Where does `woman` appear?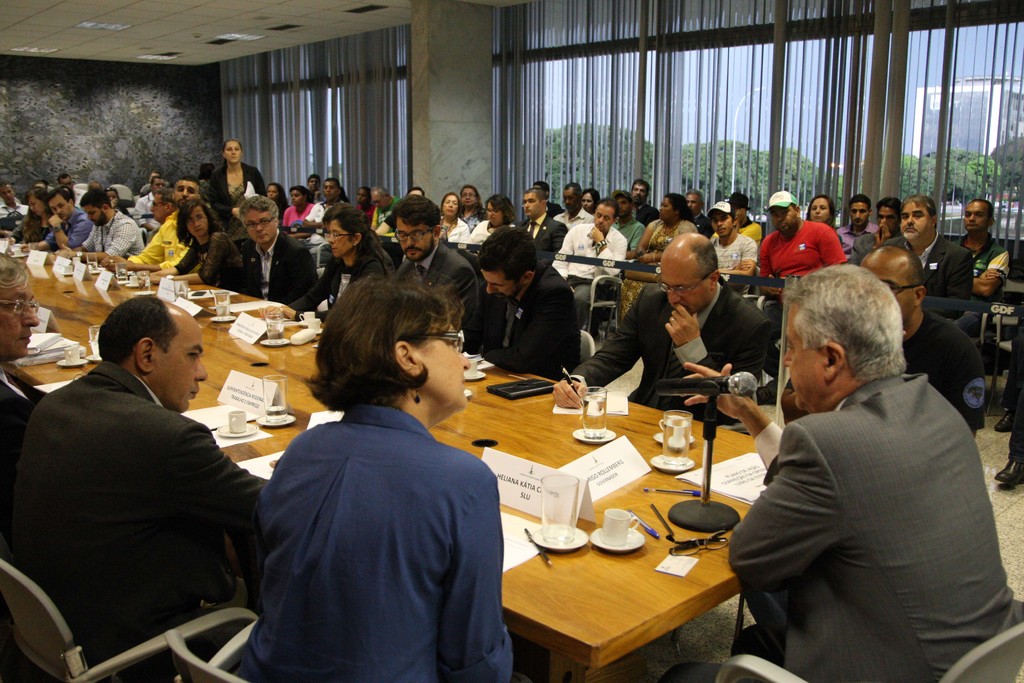
Appears at select_region(260, 202, 401, 328).
